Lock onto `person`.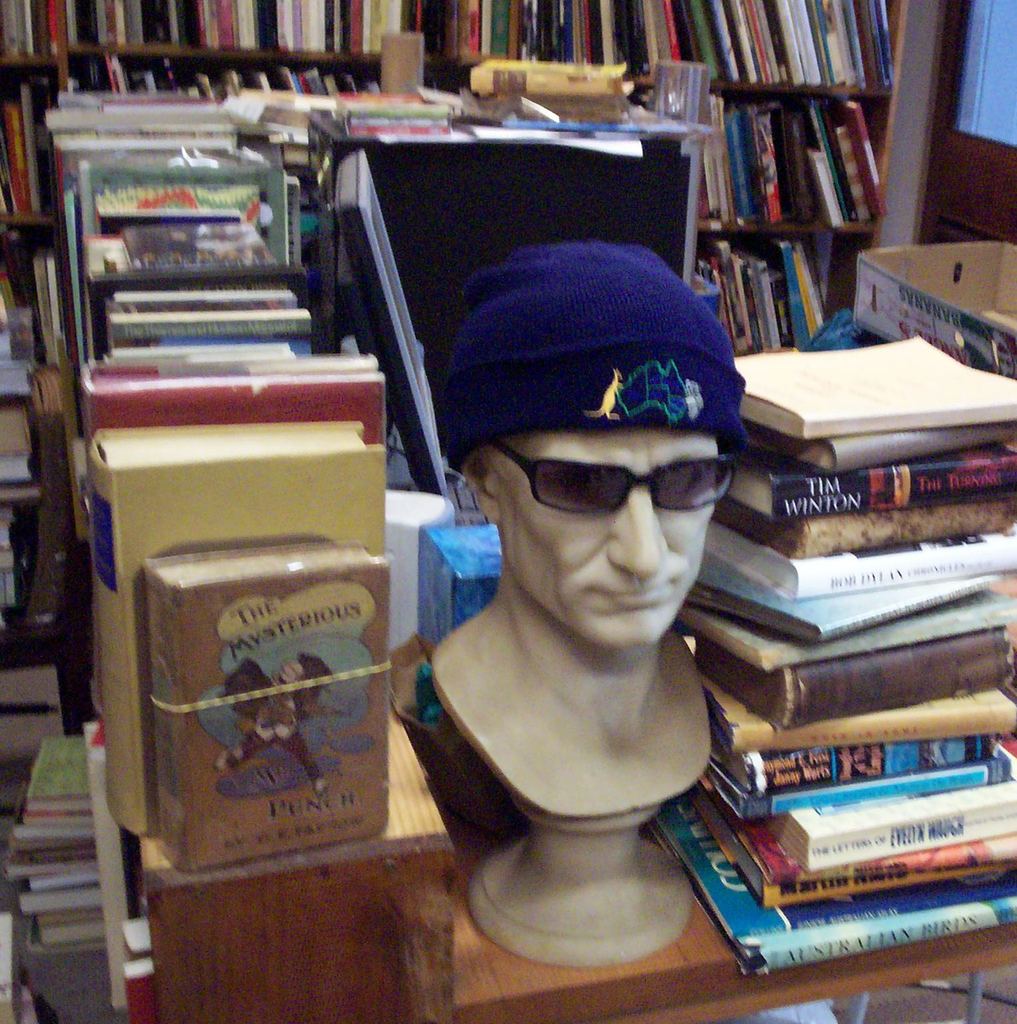
Locked: <region>374, 212, 814, 1006</region>.
